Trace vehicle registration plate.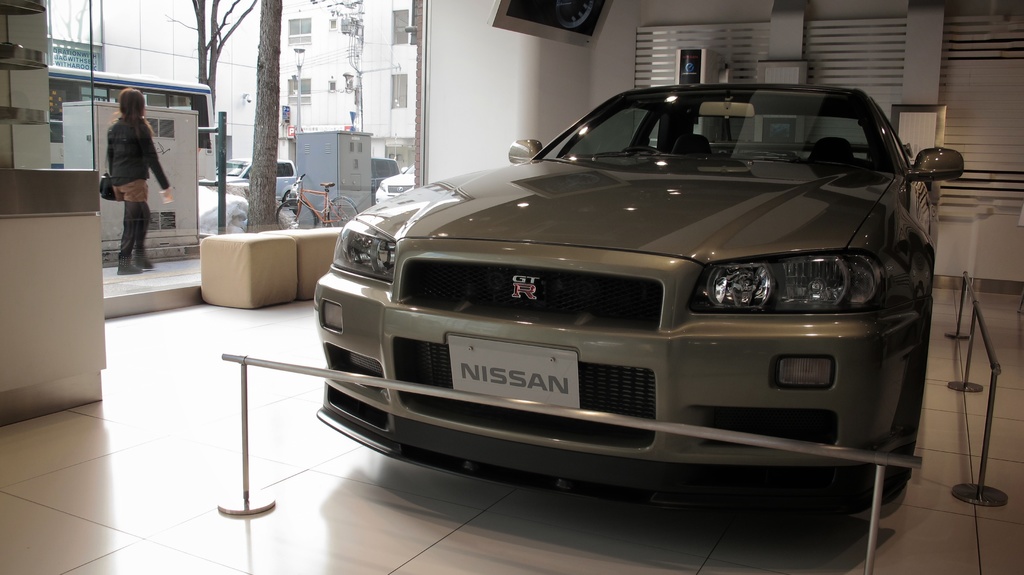
Traced to l=446, t=334, r=579, b=405.
